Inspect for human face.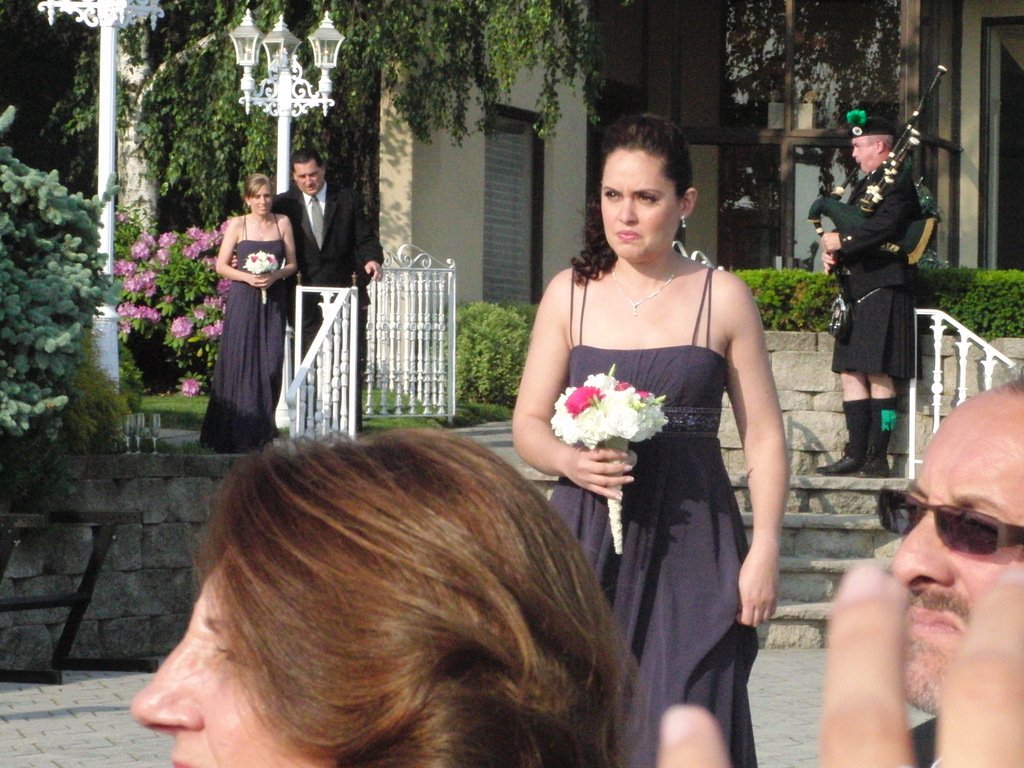
Inspection: {"left": 851, "top": 138, "right": 882, "bottom": 178}.
